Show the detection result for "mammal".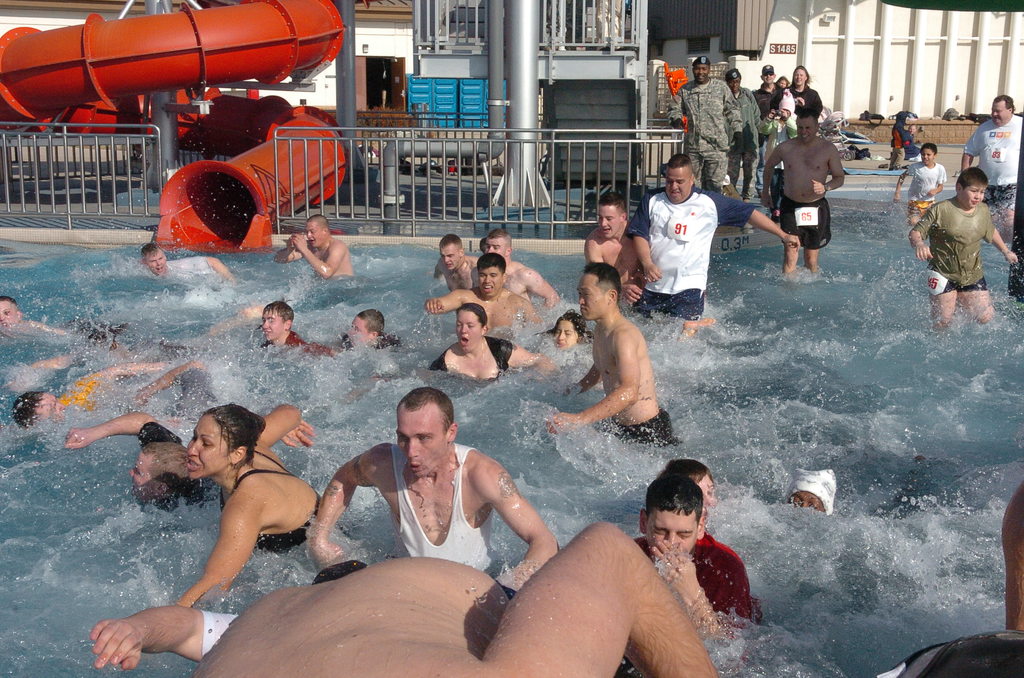
(left=270, top=214, right=353, bottom=276).
